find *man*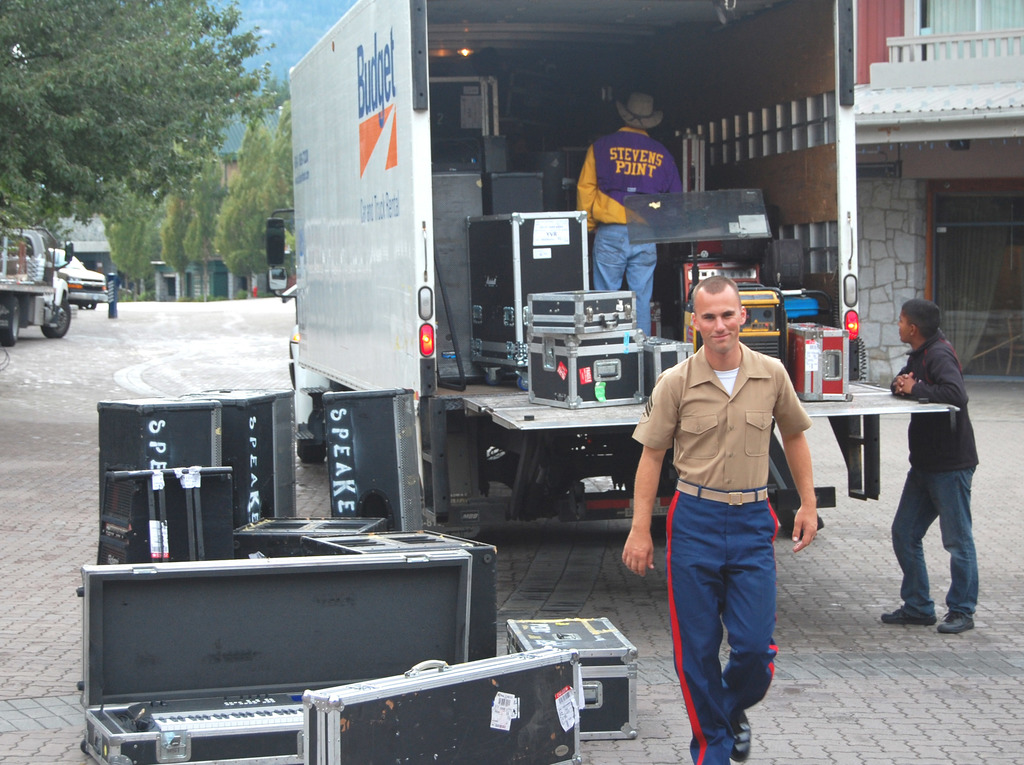
(left=883, top=300, right=980, bottom=633)
